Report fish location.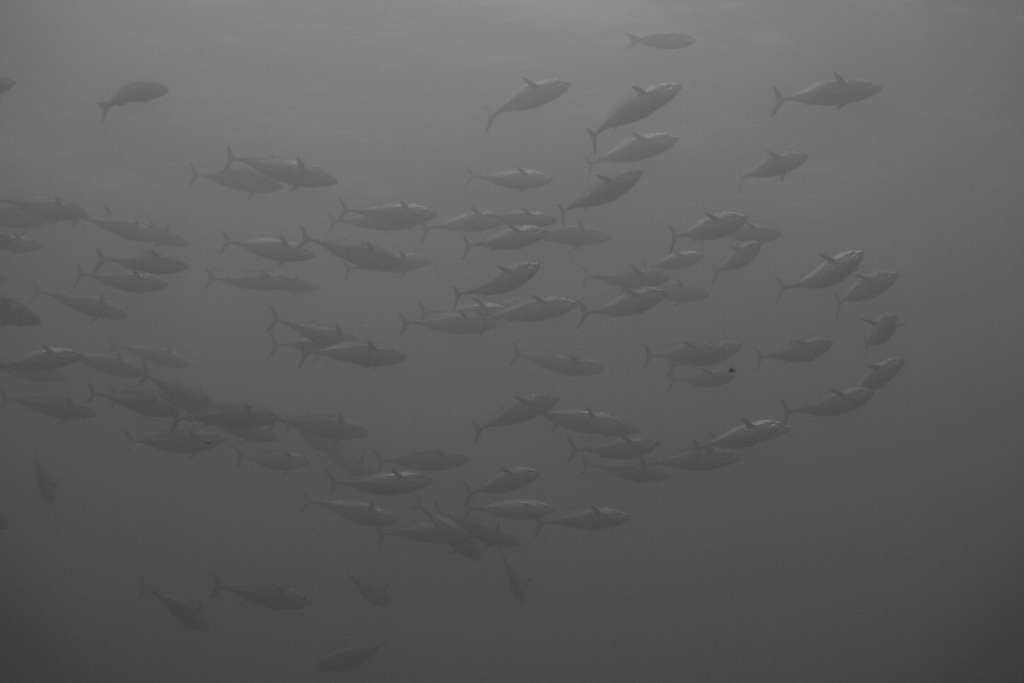
Report: 561/158/650/222.
